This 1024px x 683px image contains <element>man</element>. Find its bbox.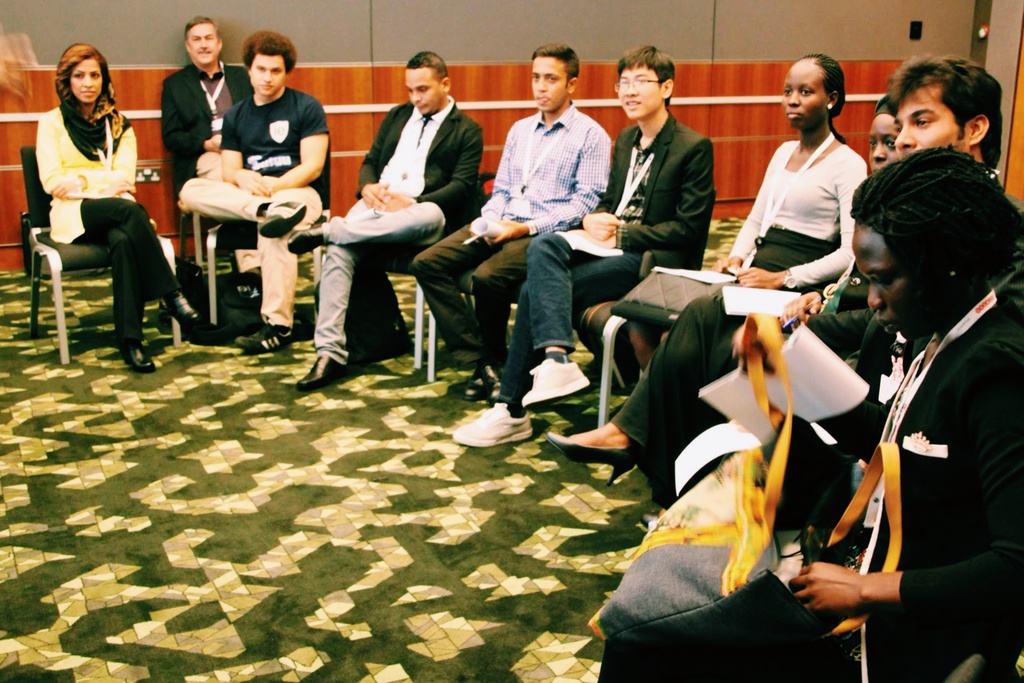
<region>178, 28, 332, 353</region>.
